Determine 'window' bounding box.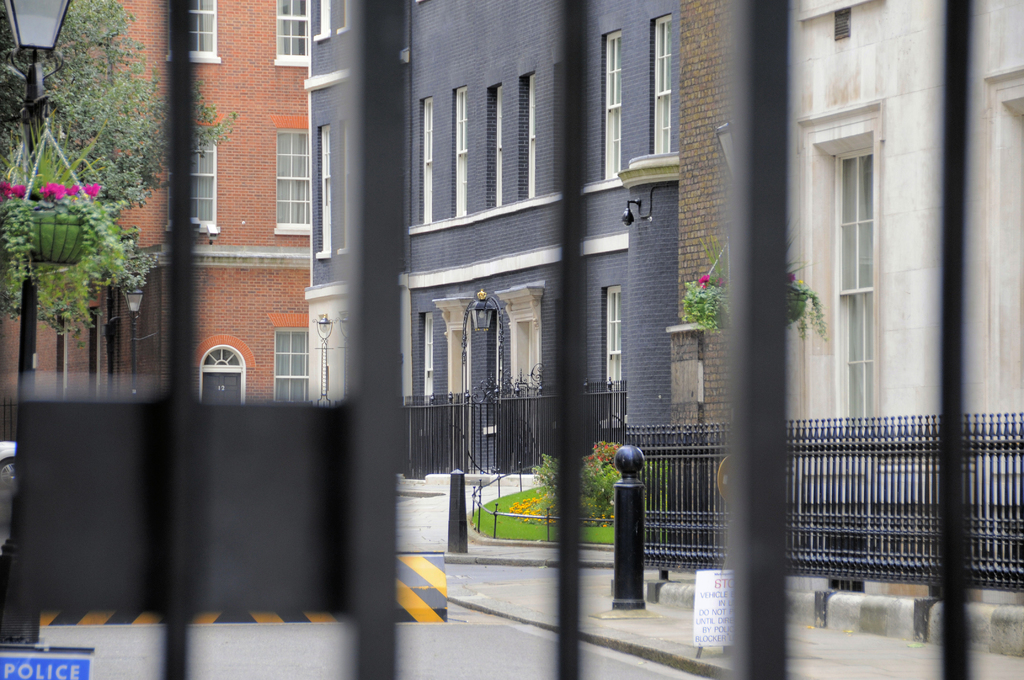
Determined: BBox(200, 344, 243, 408).
